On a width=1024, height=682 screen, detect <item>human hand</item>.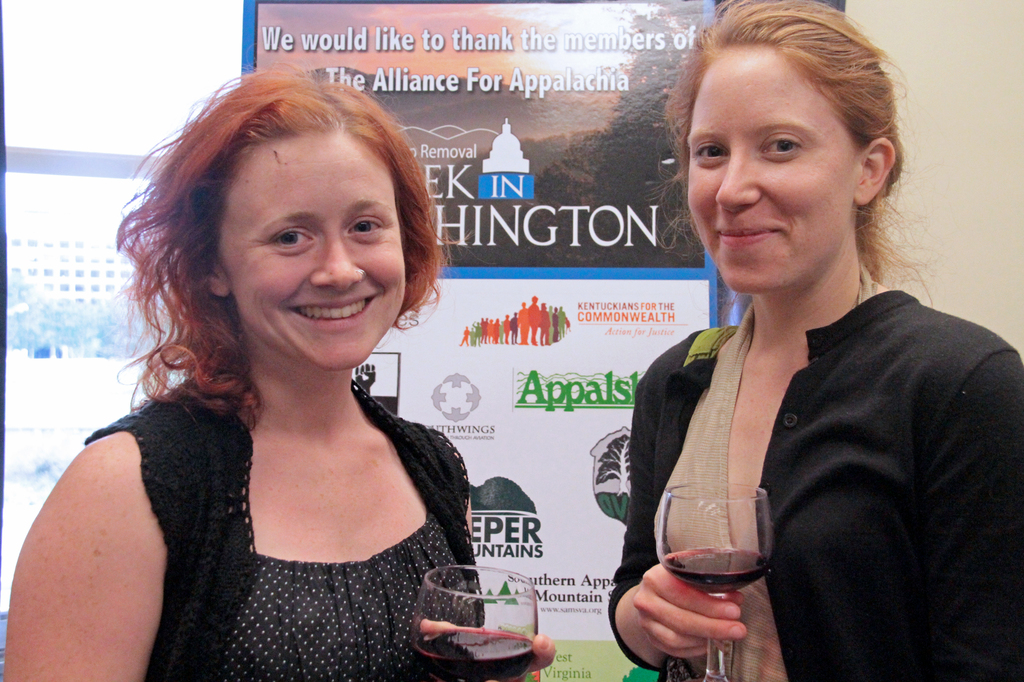
select_region(417, 619, 557, 681).
